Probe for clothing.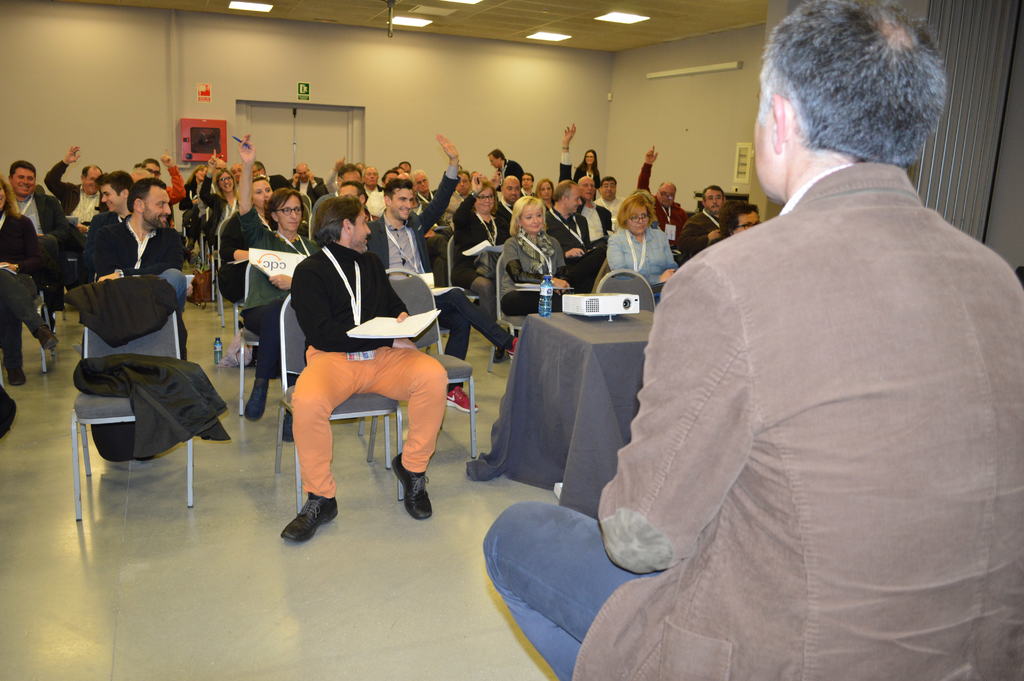
Probe result: x1=289 y1=172 x2=327 y2=199.
